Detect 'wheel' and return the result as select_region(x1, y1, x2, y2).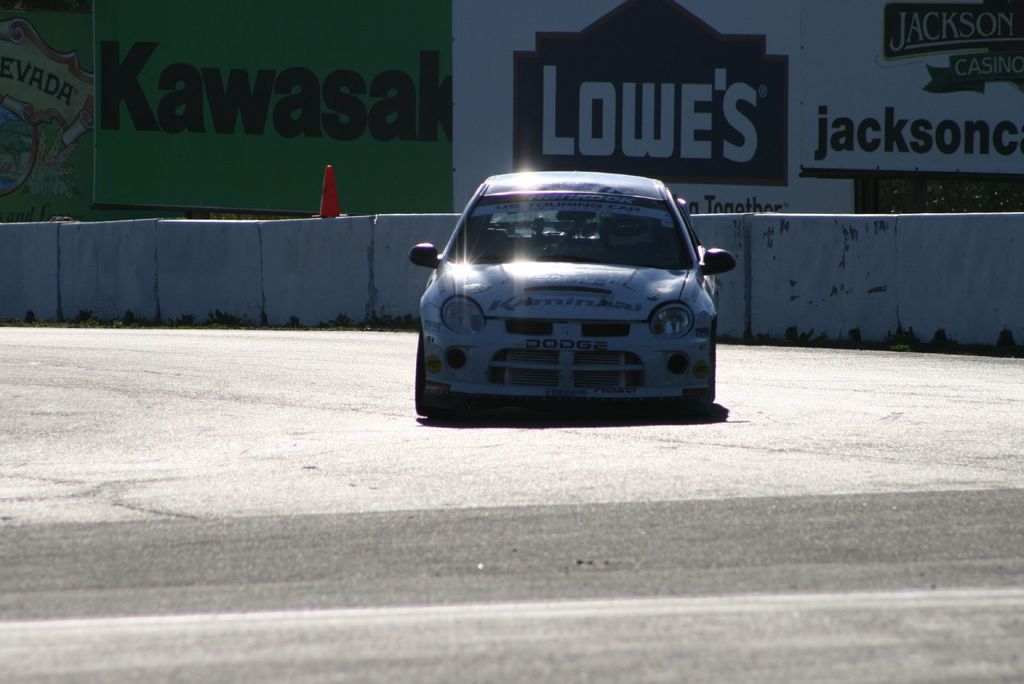
select_region(686, 342, 712, 421).
